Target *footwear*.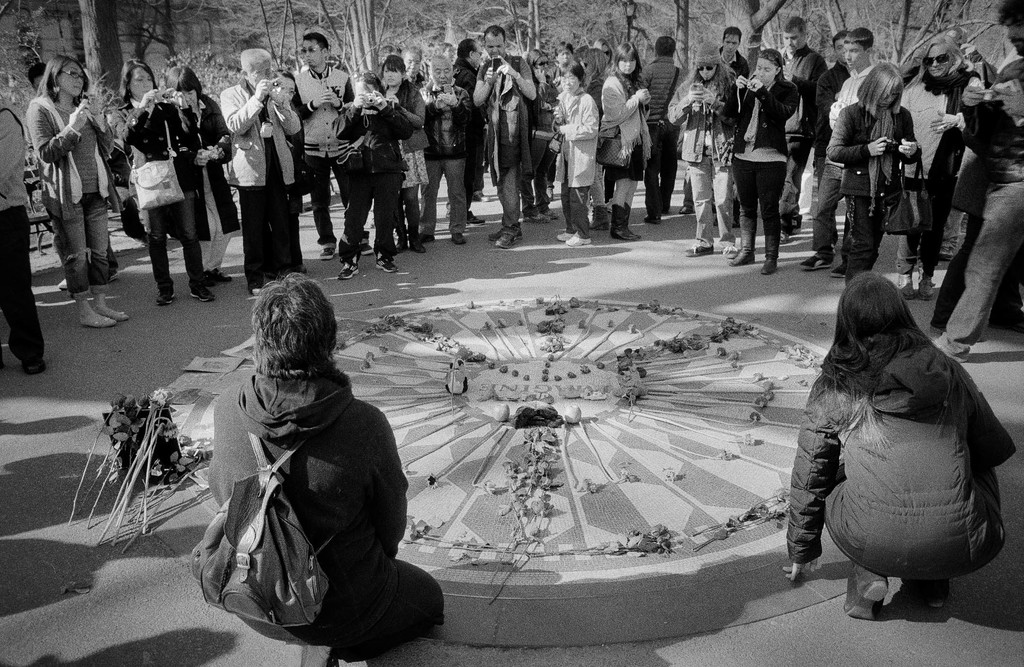
Target region: 191,273,217,300.
